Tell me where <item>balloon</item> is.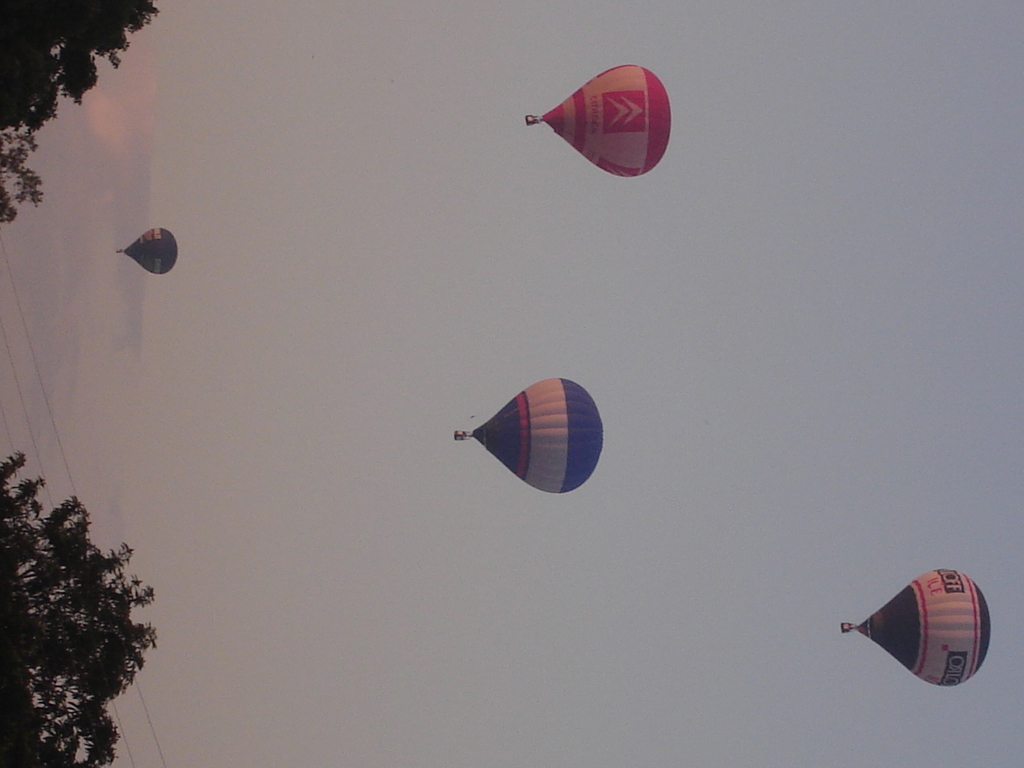
<item>balloon</item> is at [127,227,177,275].
